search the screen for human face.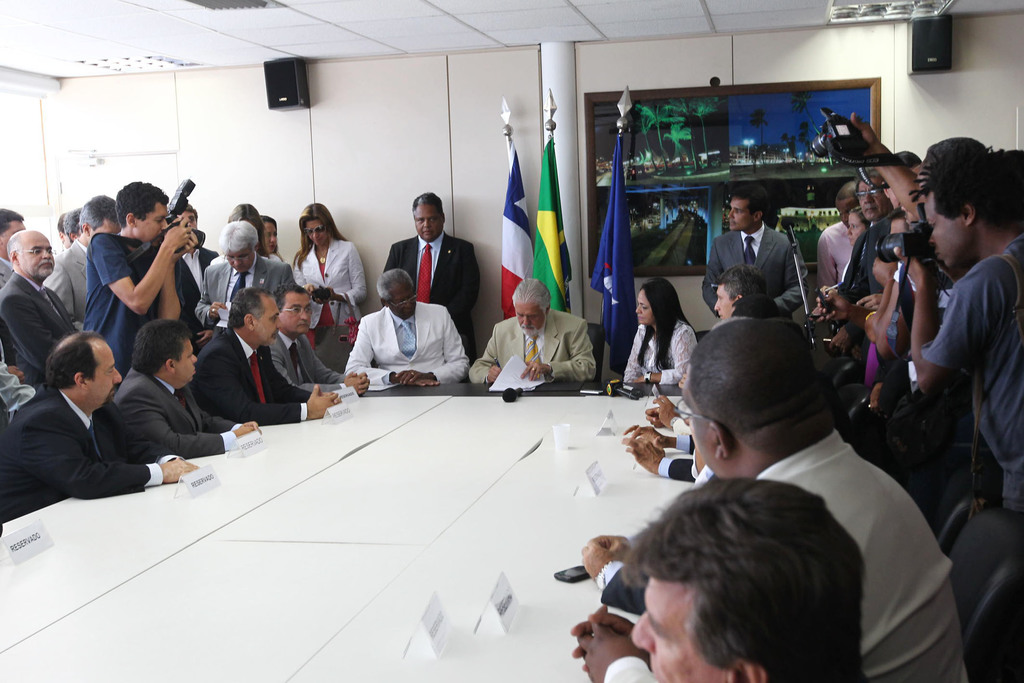
Found at locate(630, 579, 728, 682).
